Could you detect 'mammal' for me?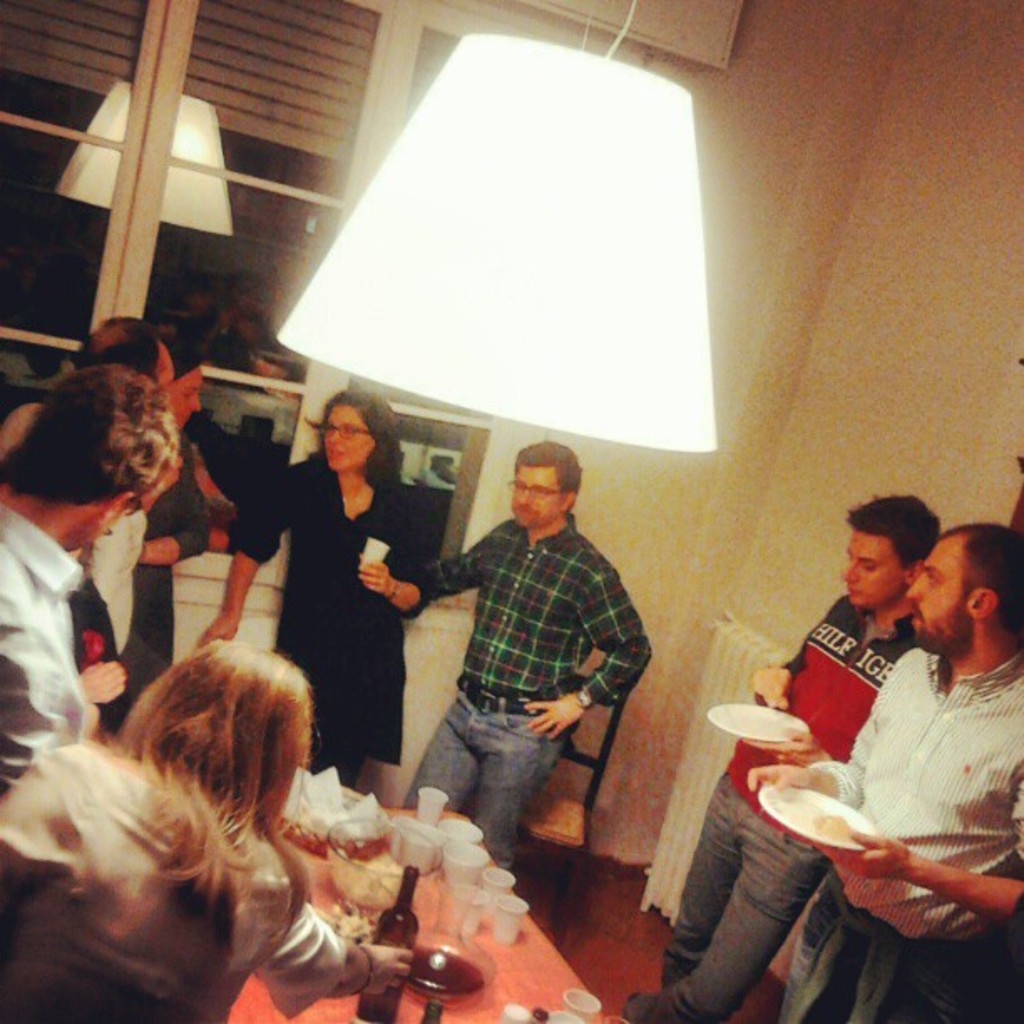
Detection result: region(0, 316, 177, 465).
